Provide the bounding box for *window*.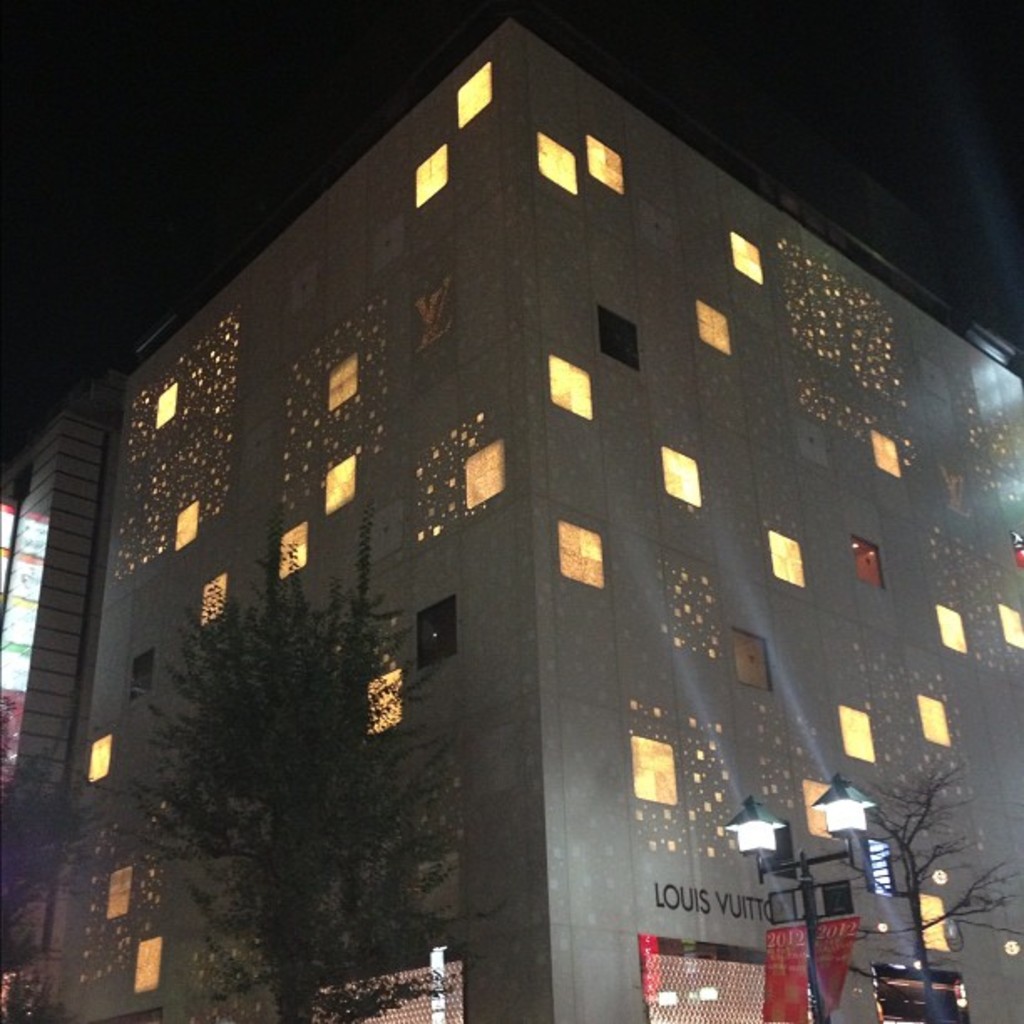
locate(547, 360, 592, 423).
